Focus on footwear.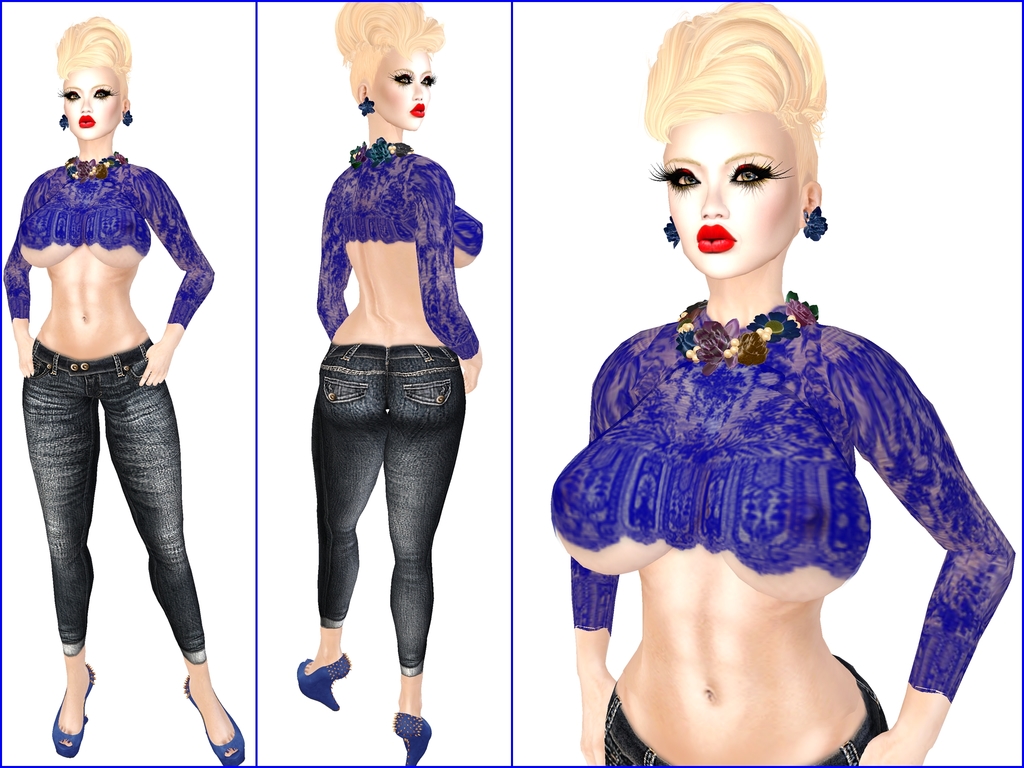
Focused at bbox(53, 661, 98, 754).
